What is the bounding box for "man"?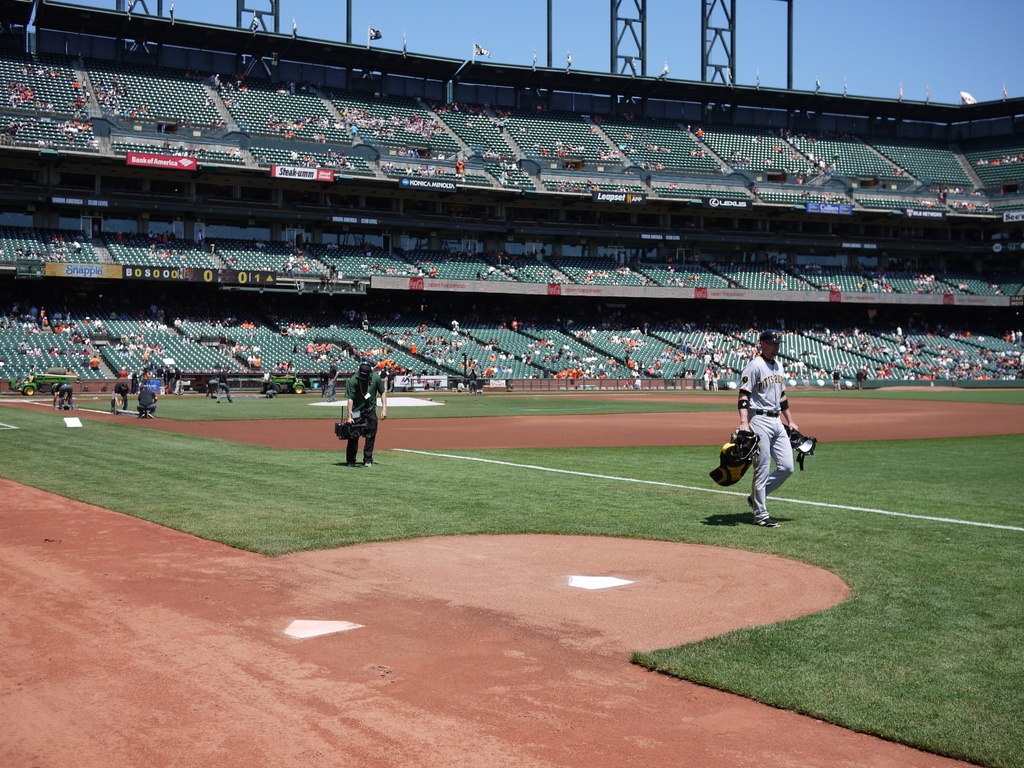
box(118, 364, 128, 380).
